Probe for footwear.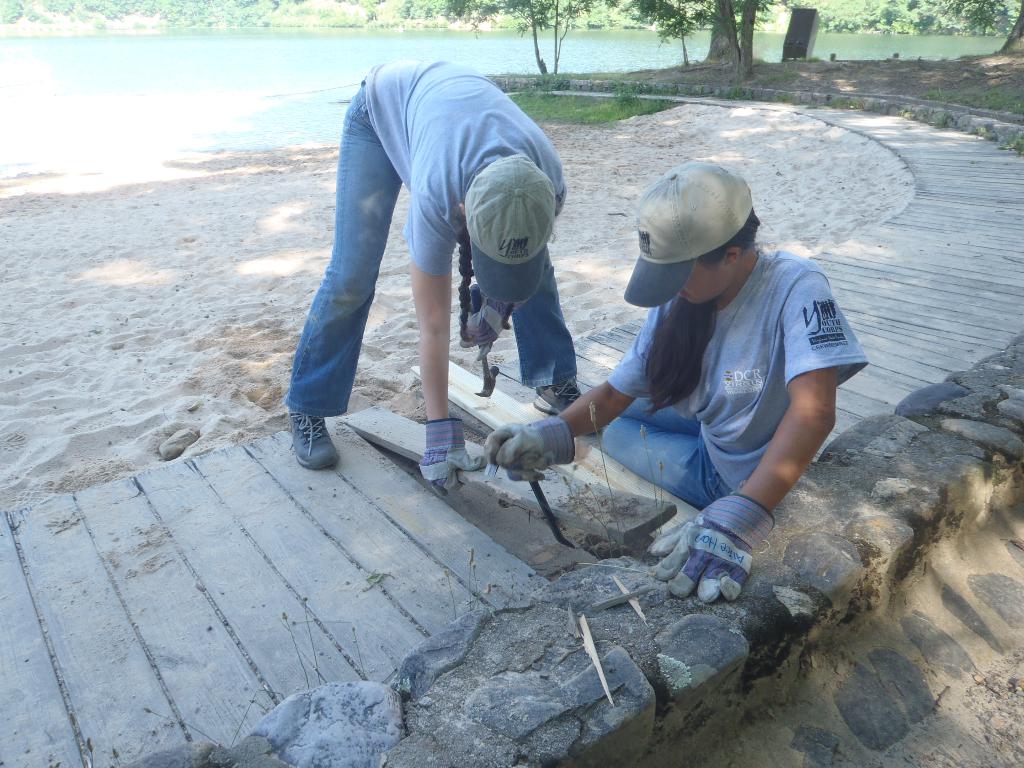
Probe result: 291 412 344 470.
